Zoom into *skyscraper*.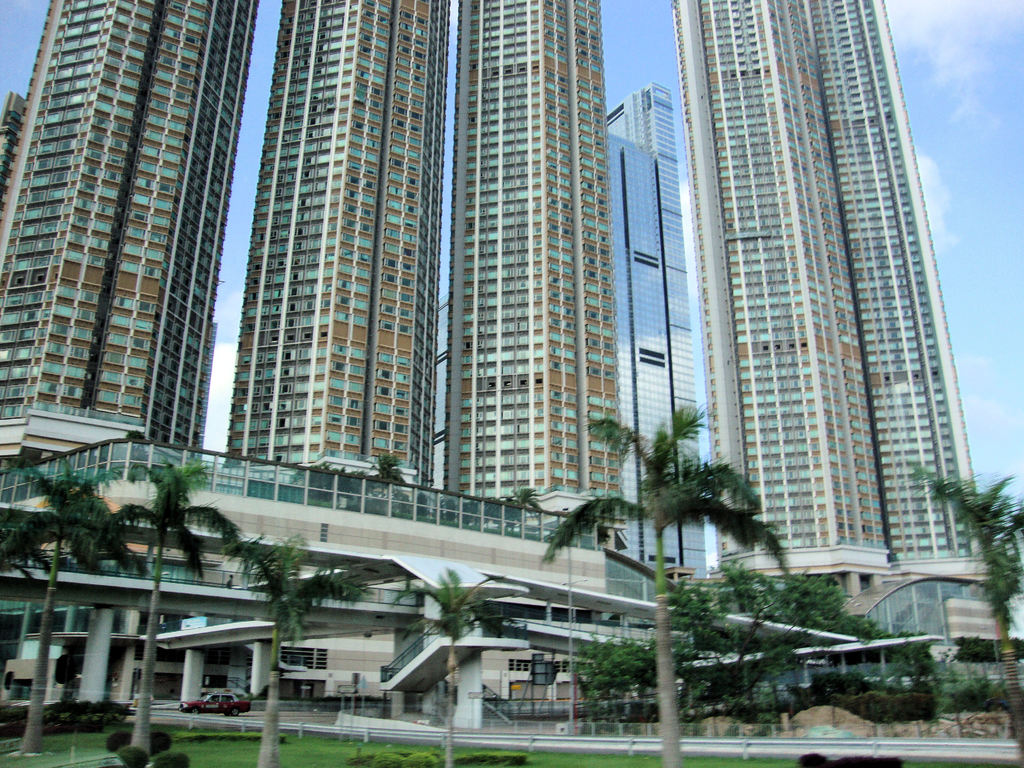
Zoom target: detection(221, 0, 434, 486).
